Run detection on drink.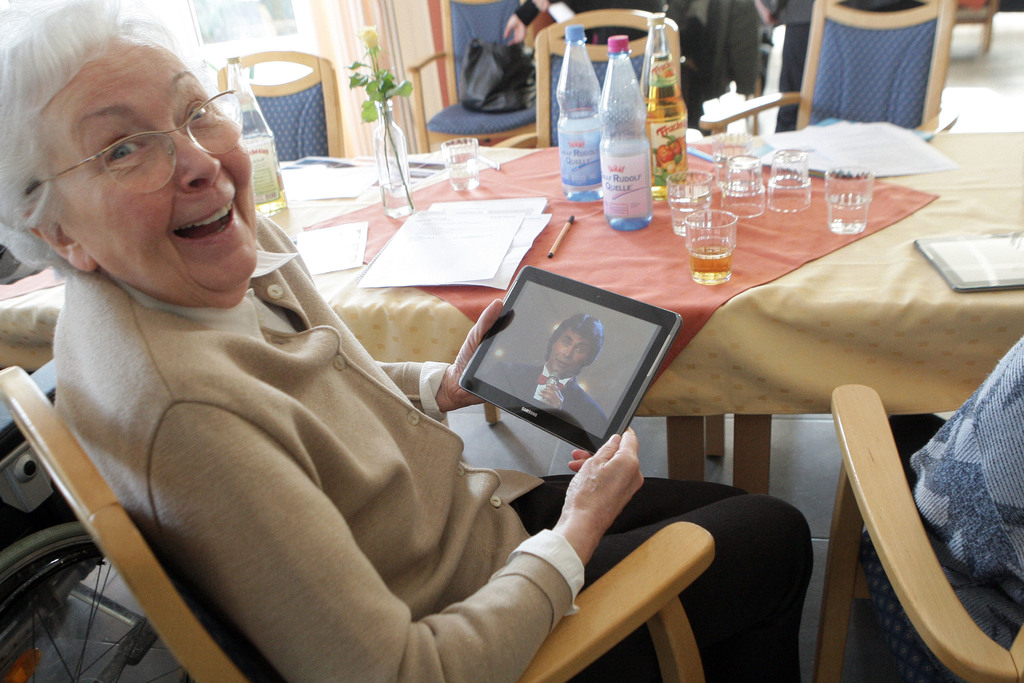
Result: region(696, 251, 734, 283).
